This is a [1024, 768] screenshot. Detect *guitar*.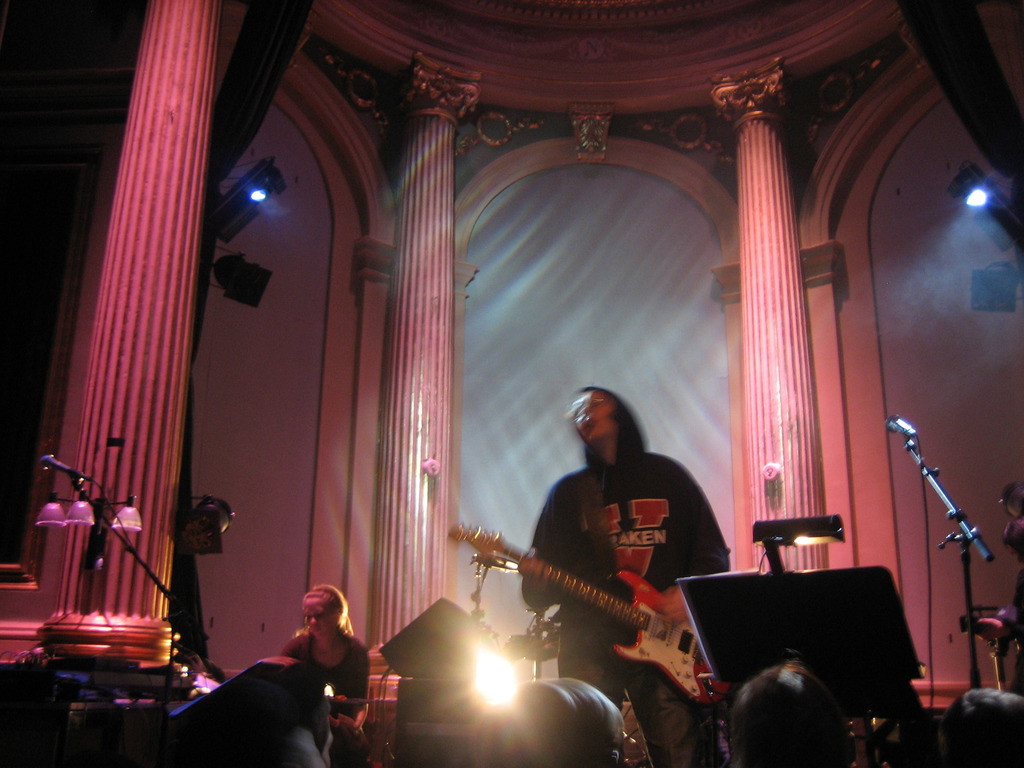
bbox=(454, 518, 728, 705).
